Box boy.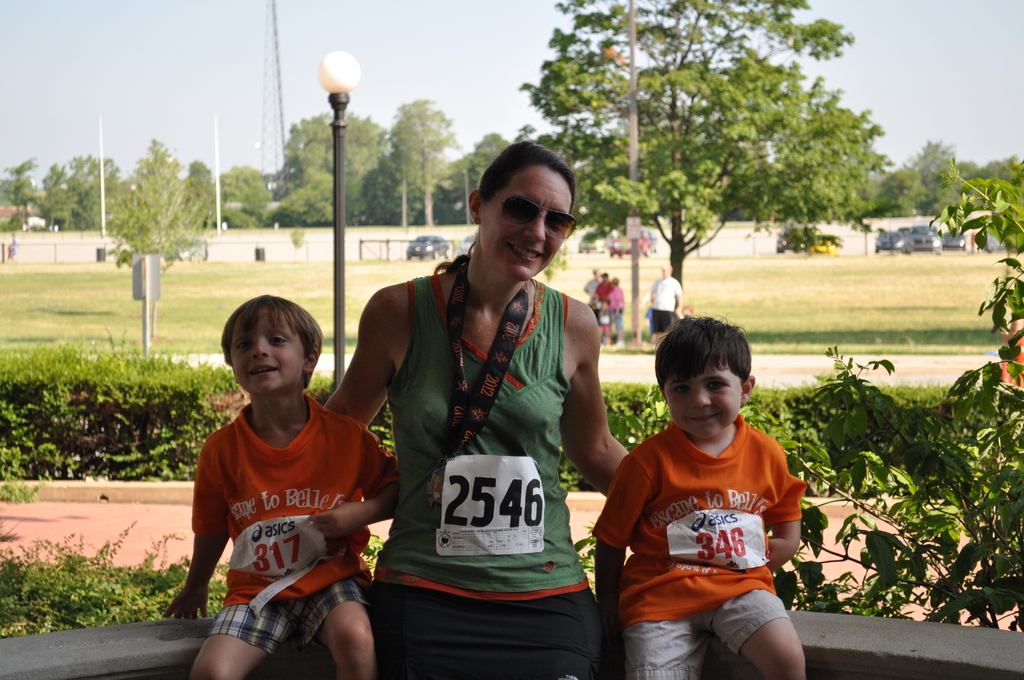
<region>591, 311, 810, 679</region>.
